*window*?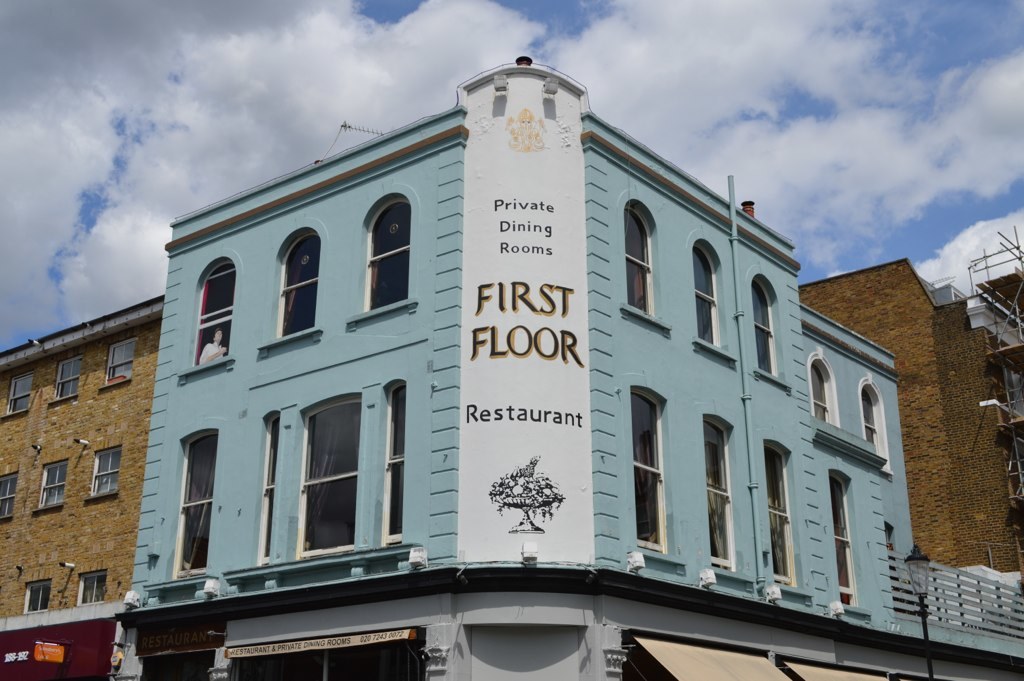
(x1=257, y1=225, x2=322, y2=356)
